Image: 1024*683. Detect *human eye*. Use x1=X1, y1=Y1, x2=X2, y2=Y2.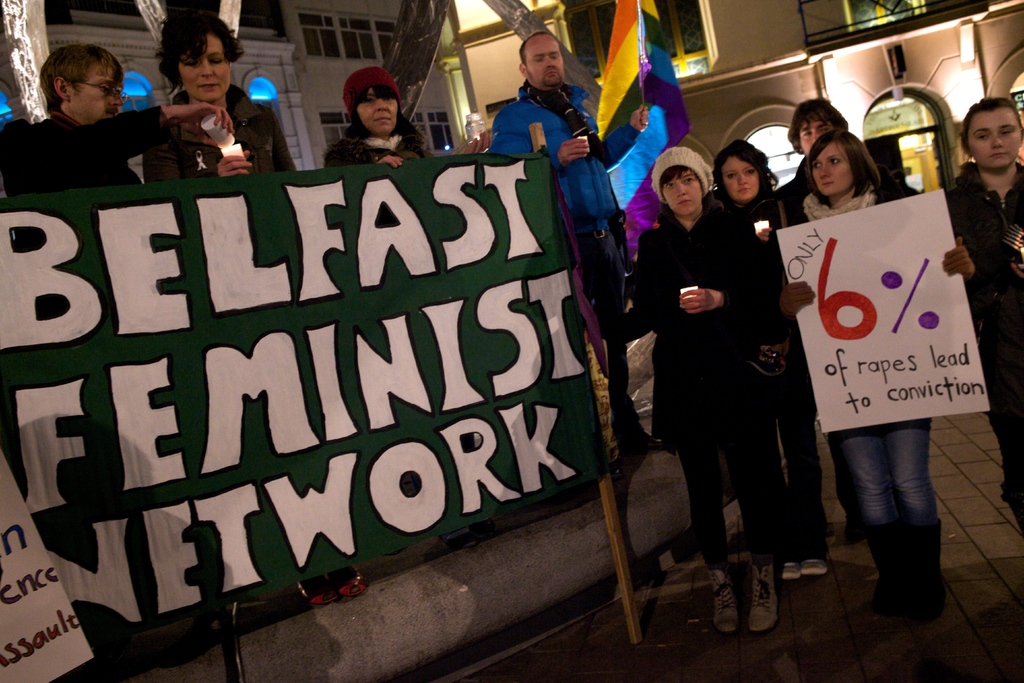
x1=747, y1=169, x2=755, y2=175.
